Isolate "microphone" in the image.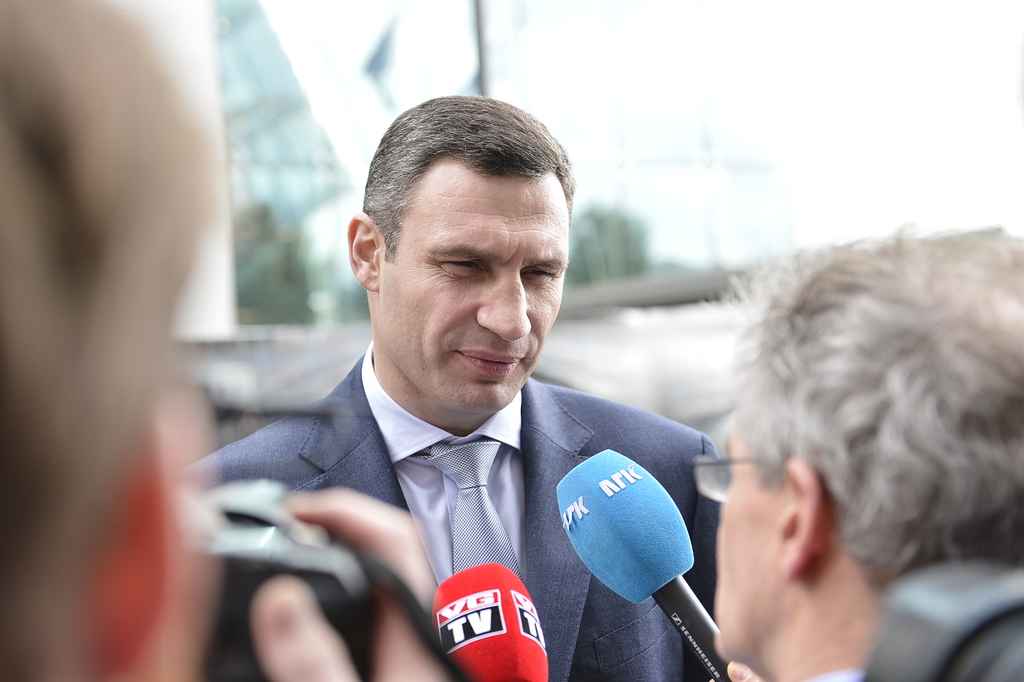
Isolated region: 549,444,721,681.
